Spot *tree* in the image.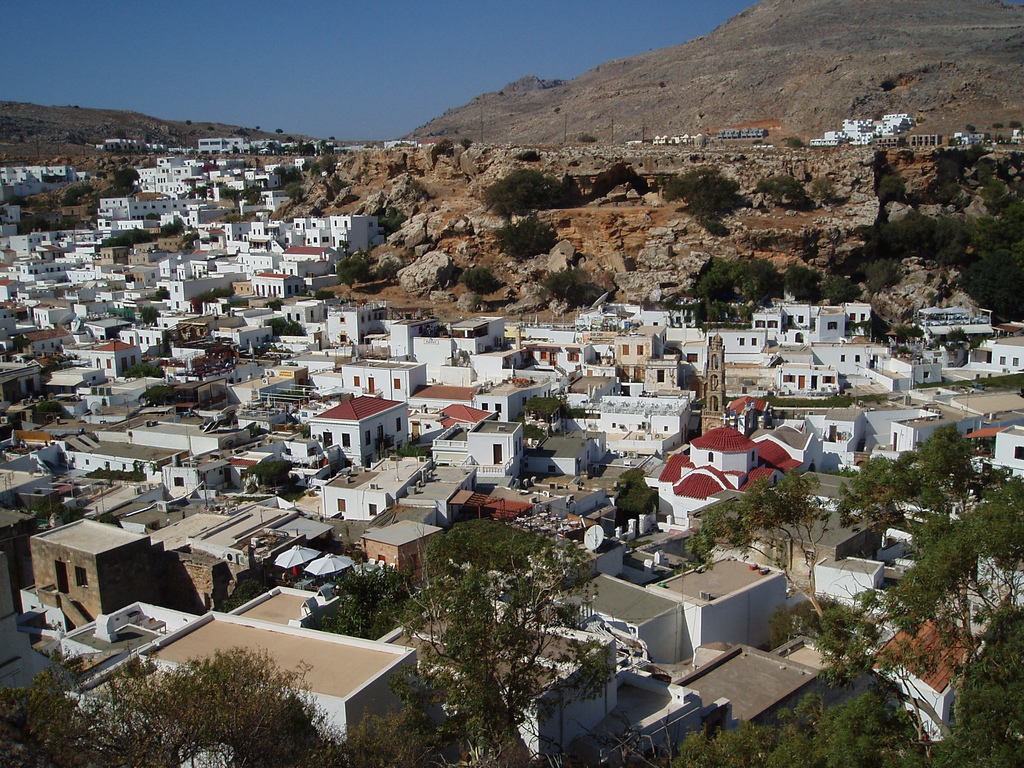
*tree* found at left=686, top=255, right=779, bottom=323.
